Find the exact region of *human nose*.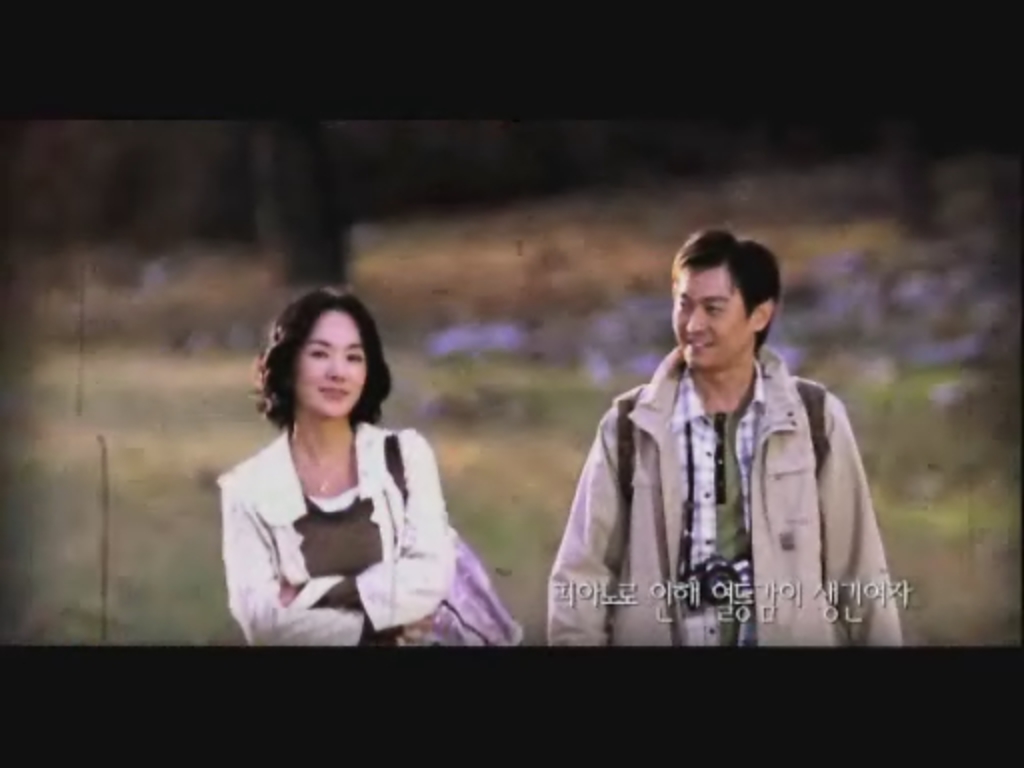
Exact region: (left=684, top=308, right=710, bottom=334).
